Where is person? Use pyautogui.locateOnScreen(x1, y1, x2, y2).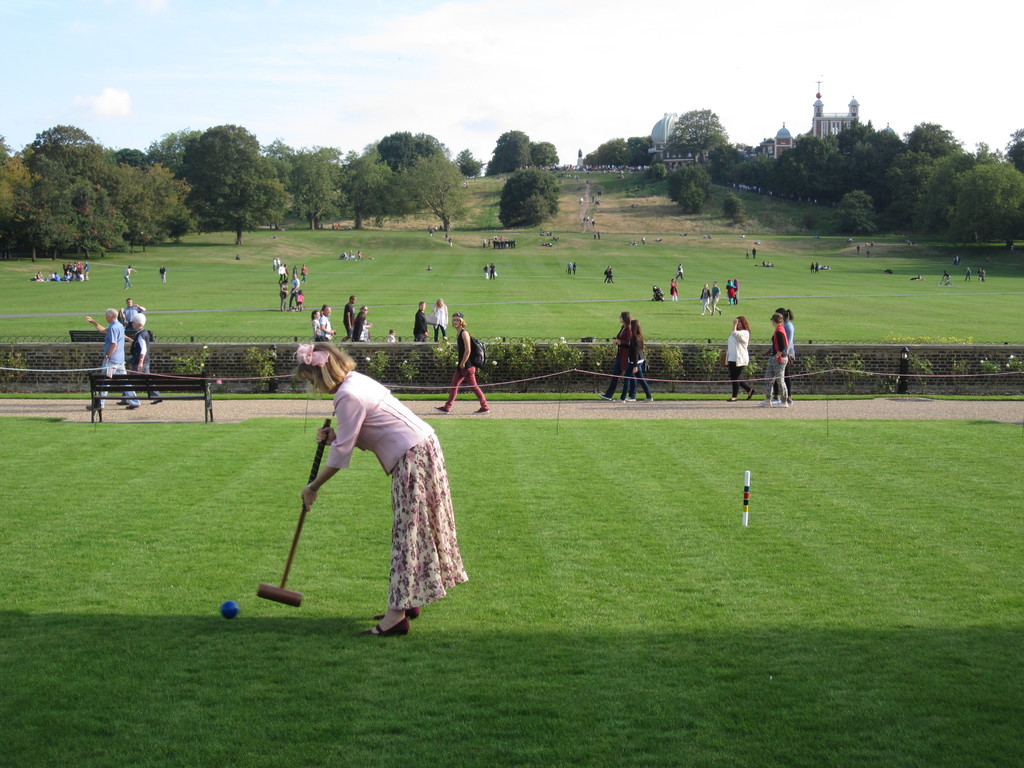
pyautogui.locateOnScreen(118, 316, 166, 403).
